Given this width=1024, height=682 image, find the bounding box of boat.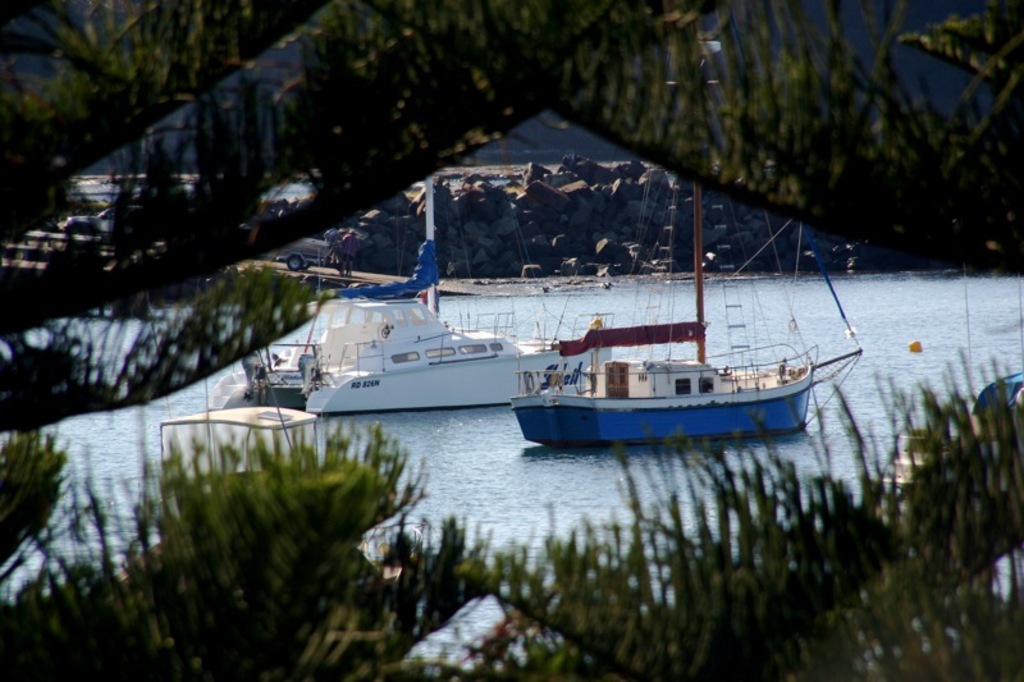
pyautogui.locateOnScreen(114, 402, 421, 583).
